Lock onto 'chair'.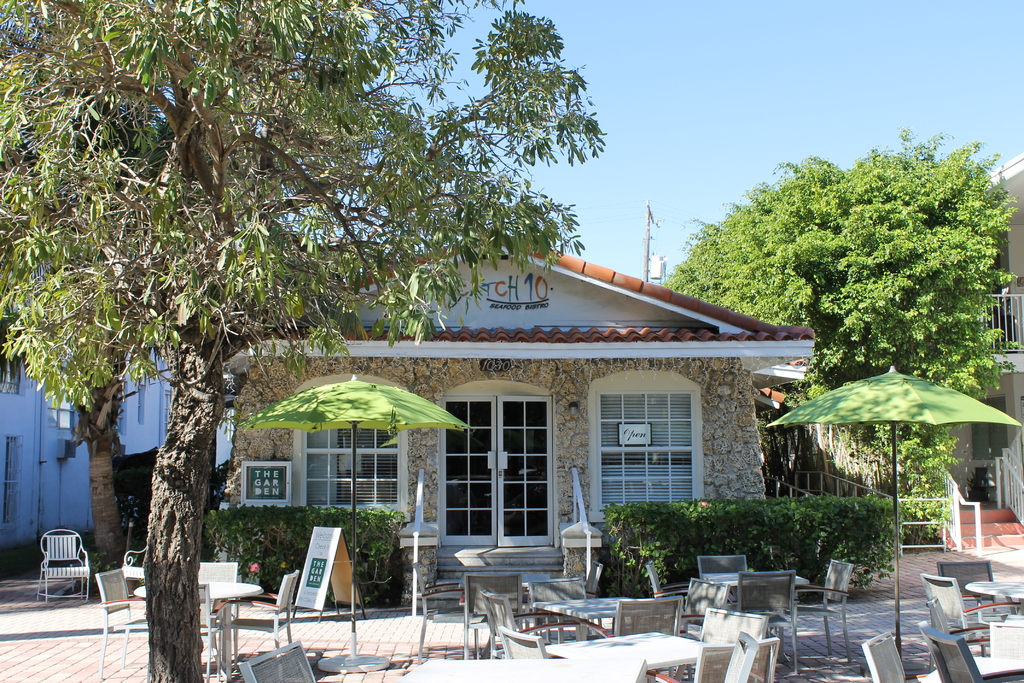
Locked: {"left": 645, "top": 557, "right": 690, "bottom": 635}.
